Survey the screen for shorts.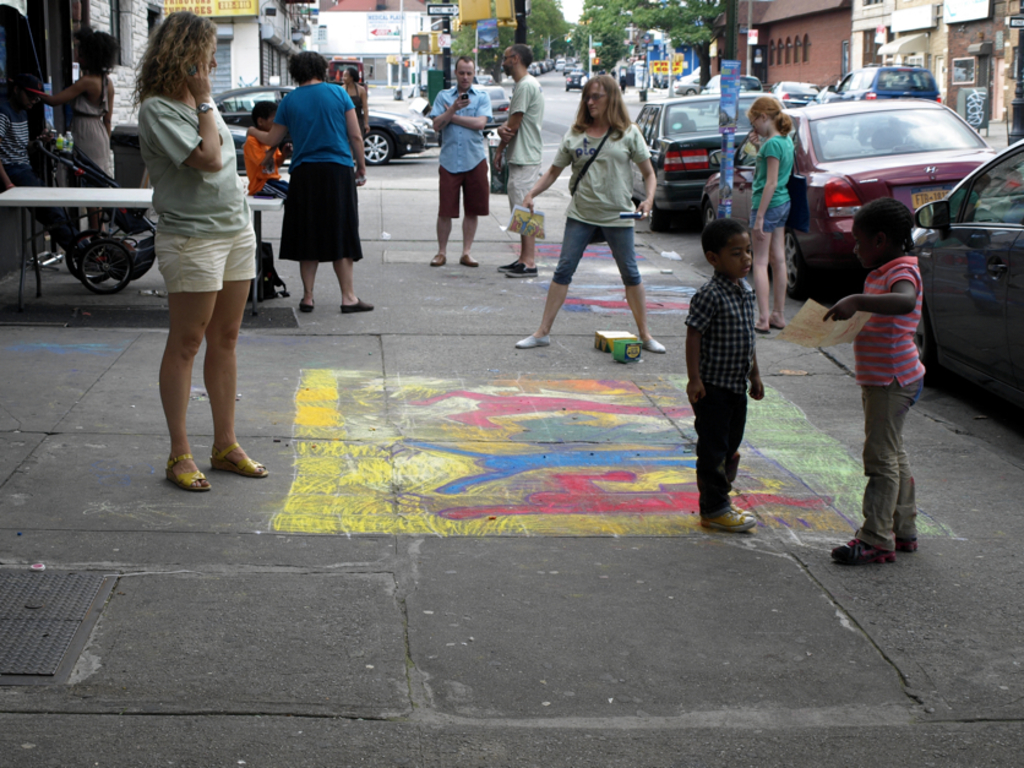
Survey found: [left=435, top=160, right=491, bottom=216].
